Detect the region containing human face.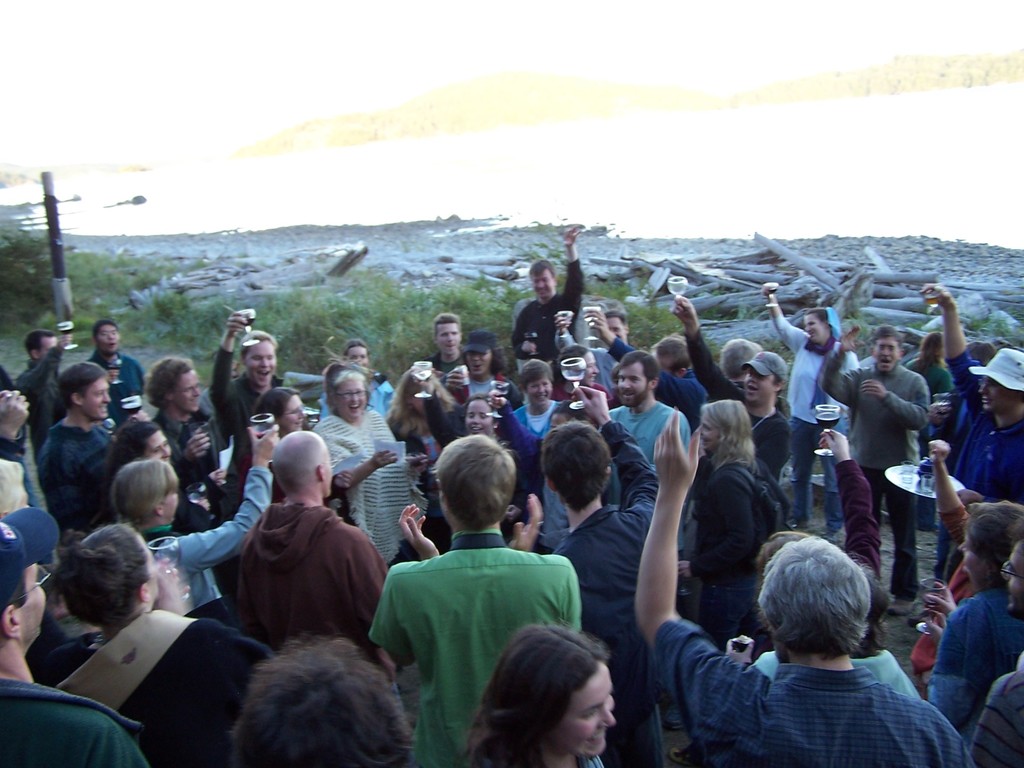
detection(744, 372, 776, 404).
